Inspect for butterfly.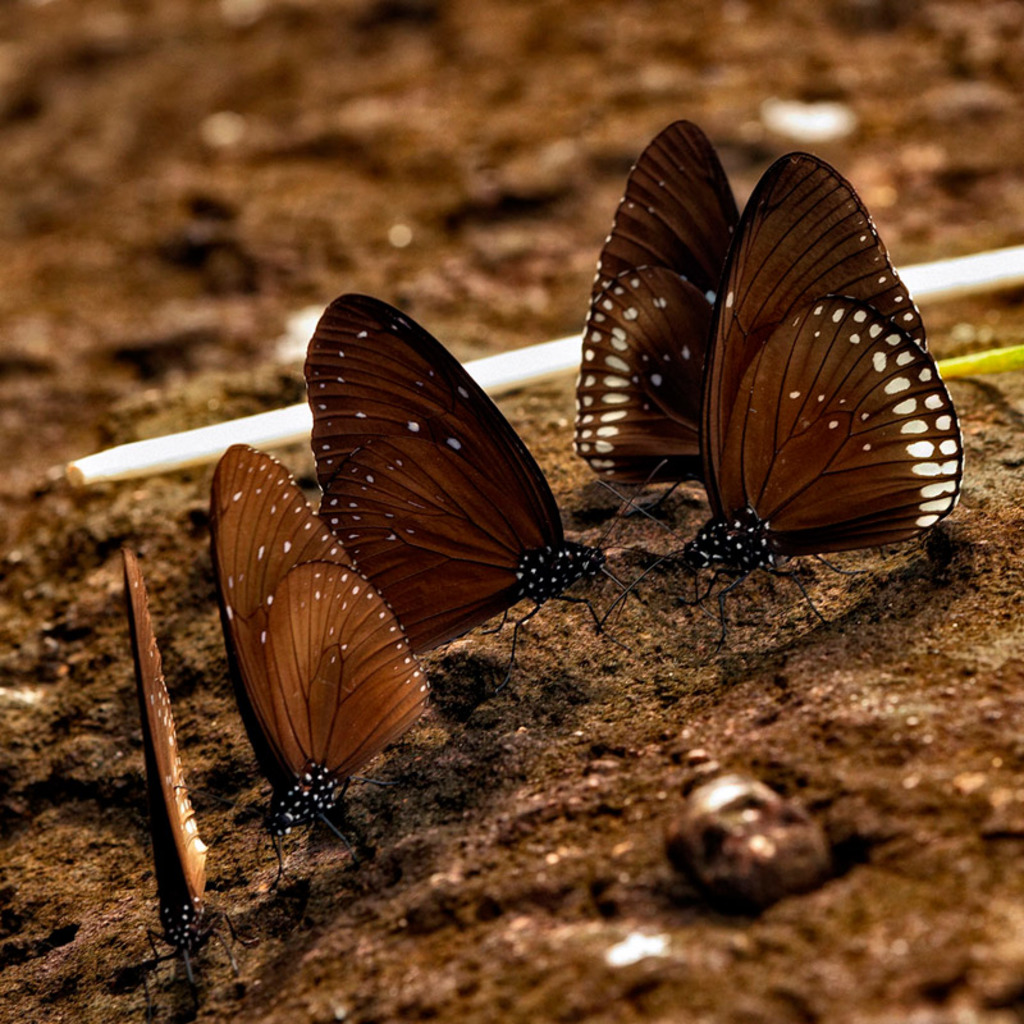
Inspection: bbox=[125, 547, 236, 983].
